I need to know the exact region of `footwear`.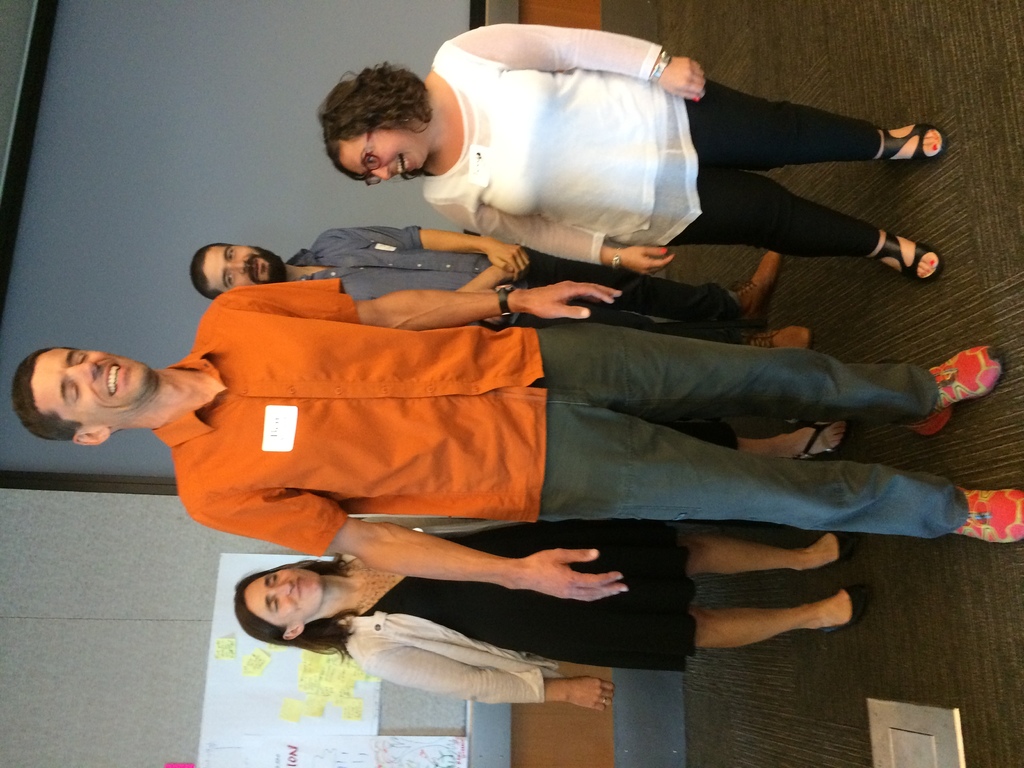
Region: x1=912 y1=347 x2=1002 y2=434.
